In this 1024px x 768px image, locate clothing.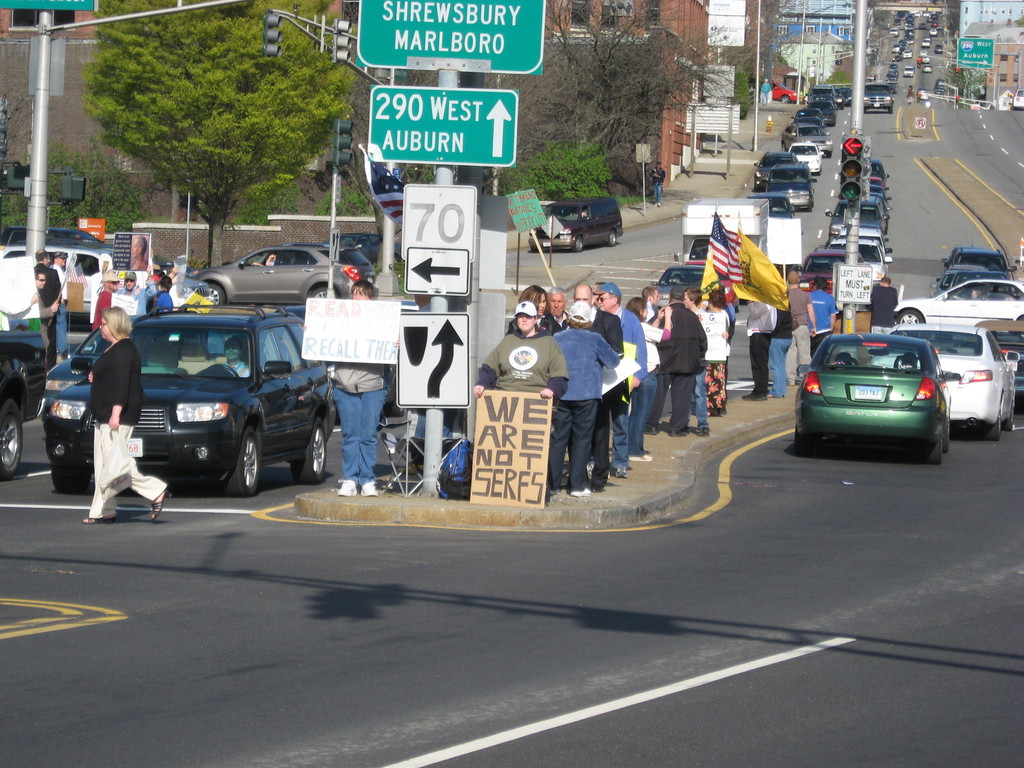
Bounding box: BBox(33, 260, 65, 369).
